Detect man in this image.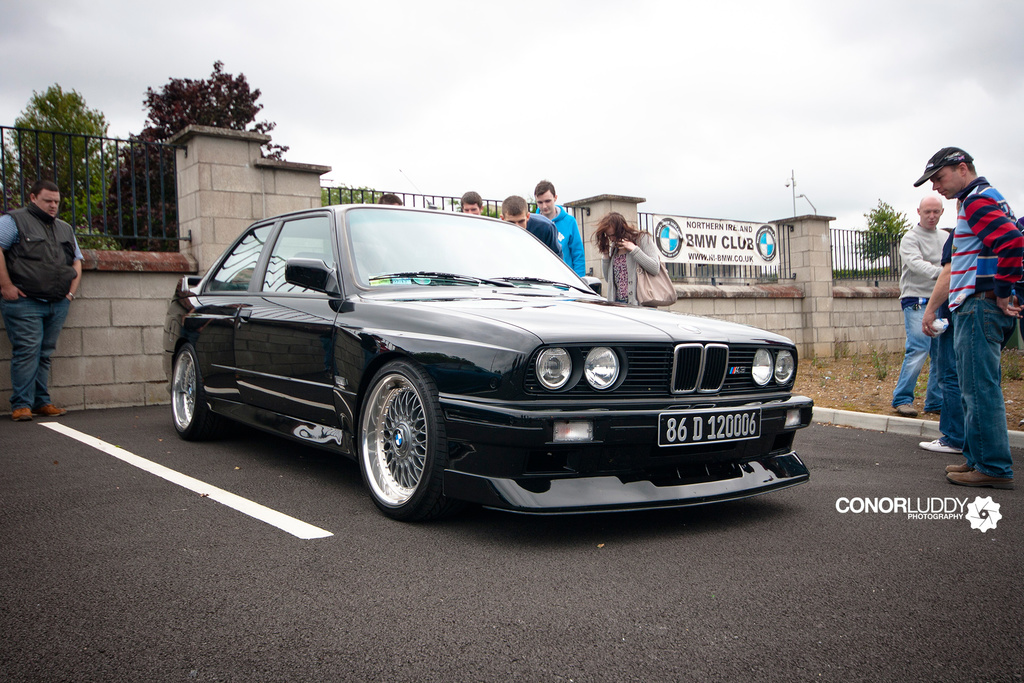
Detection: region(531, 178, 589, 275).
